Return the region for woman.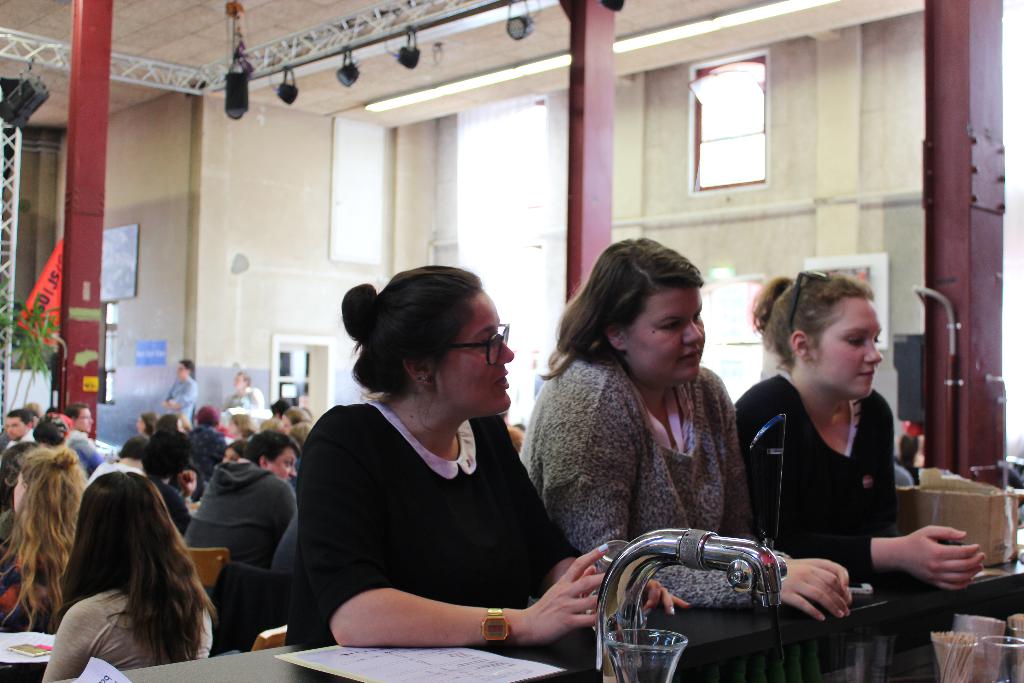
(0,447,95,638).
